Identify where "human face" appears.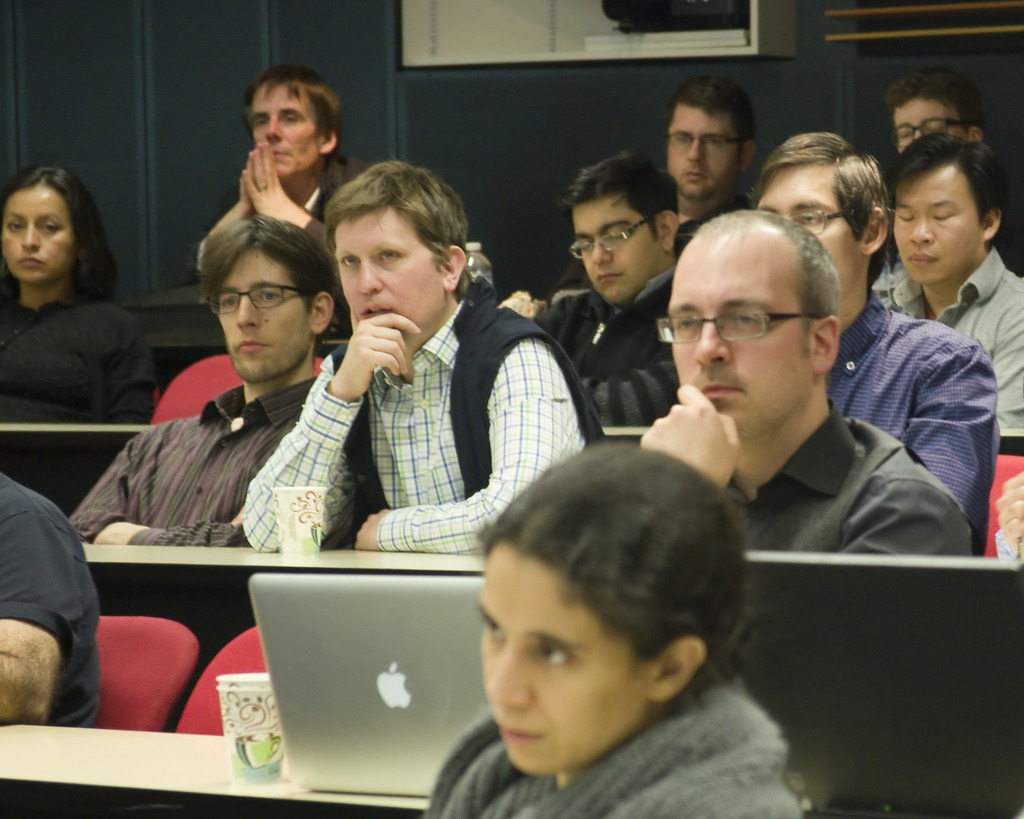
Appears at [x1=669, y1=242, x2=823, y2=436].
